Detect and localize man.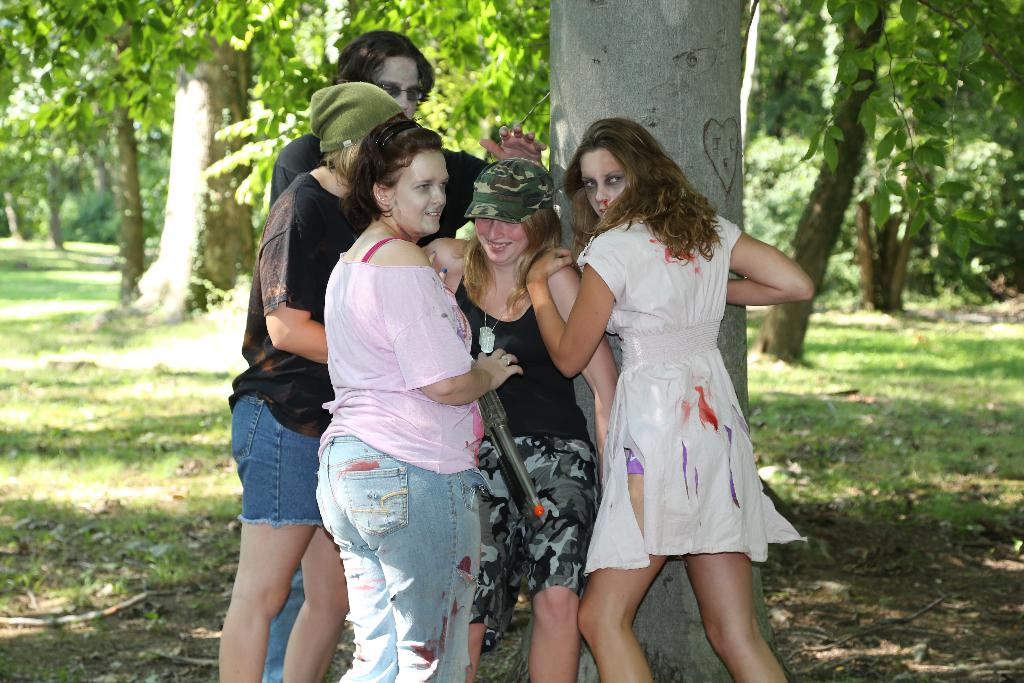
Localized at crop(267, 27, 548, 682).
